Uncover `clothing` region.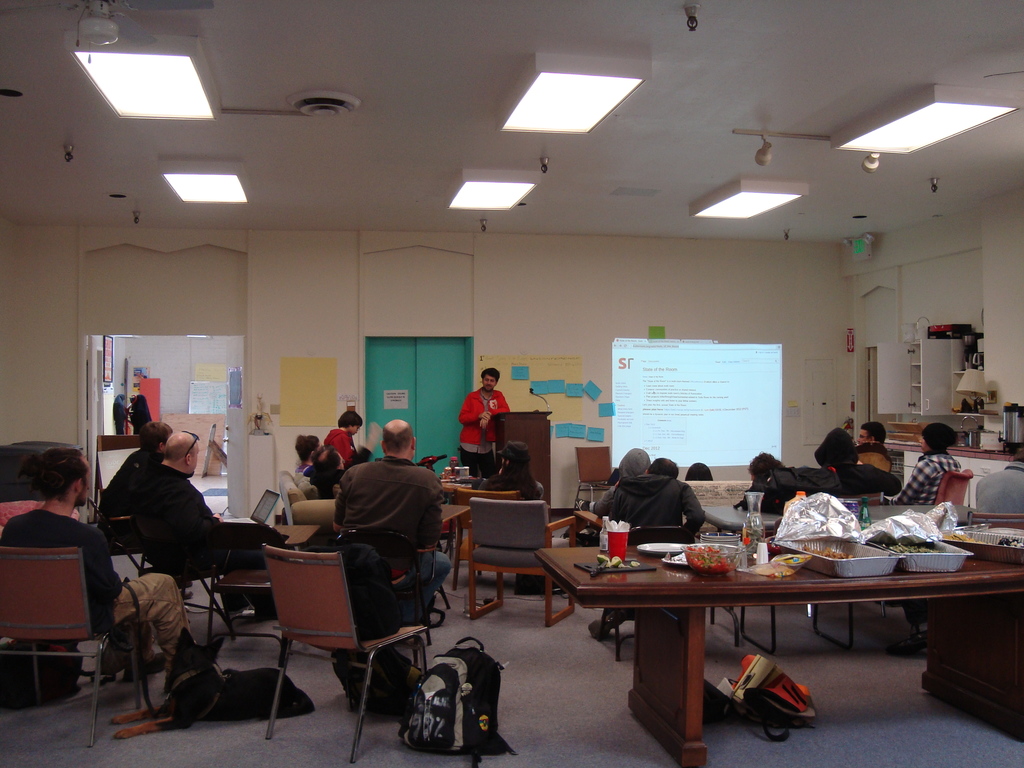
Uncovered: <box>460,388,510,483</box>.
